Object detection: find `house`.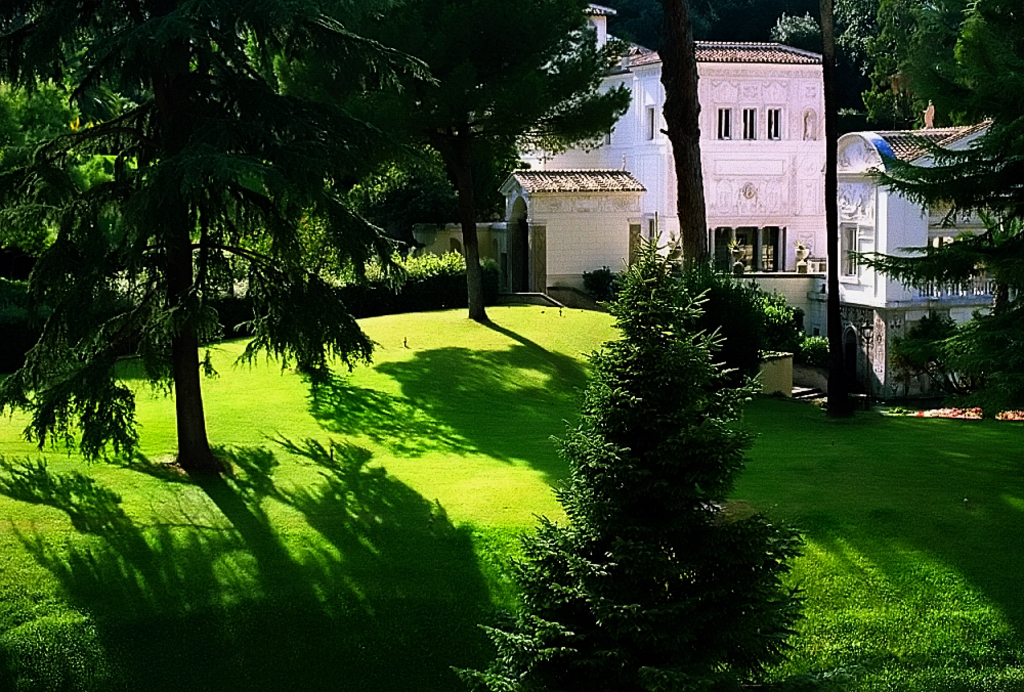
[left=509, top=5, right=834, bottom=276].
